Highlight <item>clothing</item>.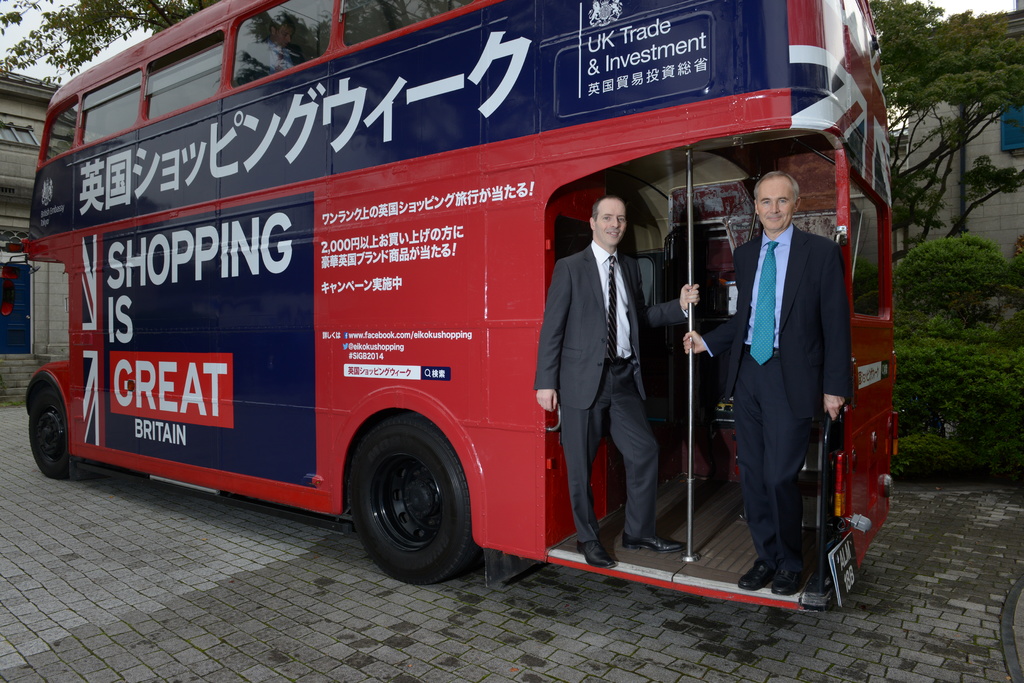
Highlighted region: (left=534, top=241, right=694, bottom=542).
